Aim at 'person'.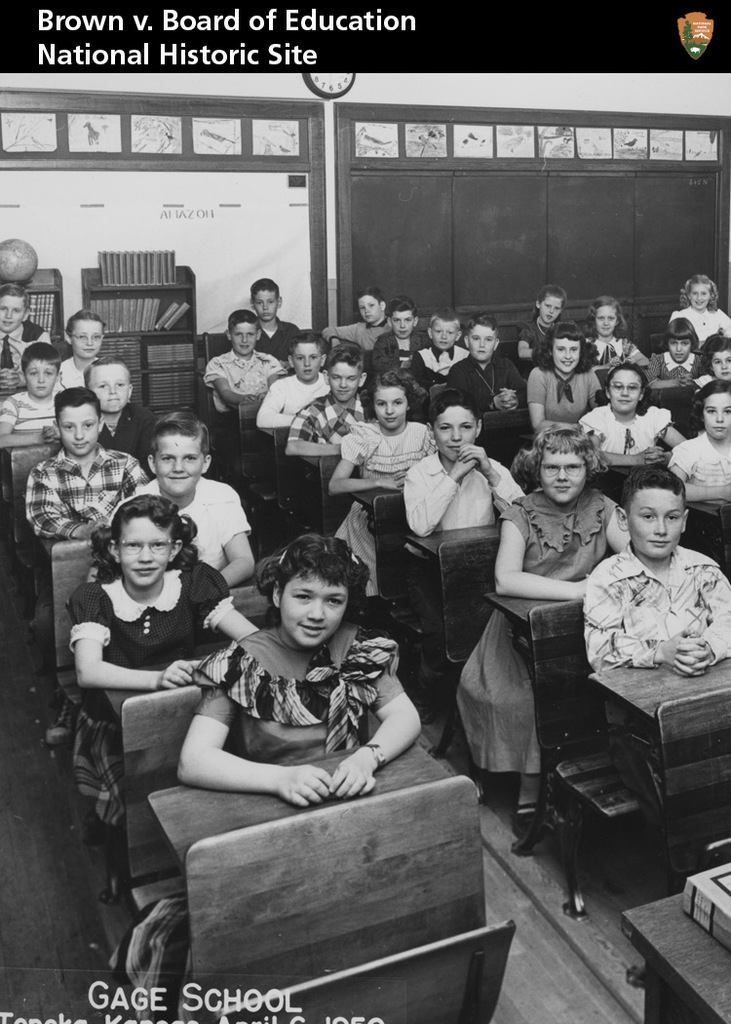
Aimed at (left=445, top=309, right=527, bottom=411).
